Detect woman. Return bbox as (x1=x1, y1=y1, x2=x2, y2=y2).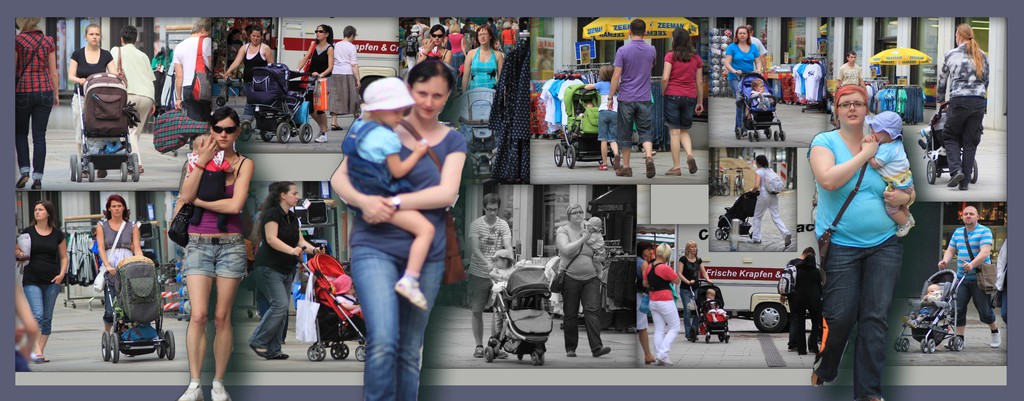
(x1=326, y1=68, x2=462, y2=384).
